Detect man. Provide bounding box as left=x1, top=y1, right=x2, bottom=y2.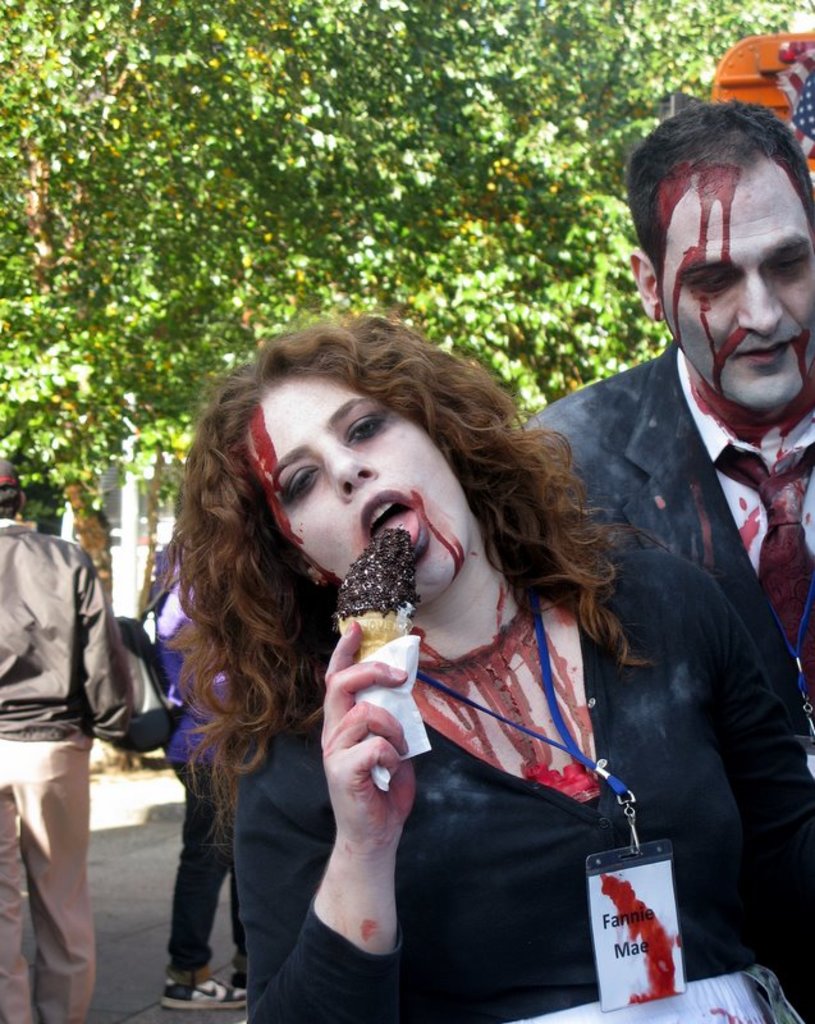
left=0, top=452, right=134, bottom=1023.
